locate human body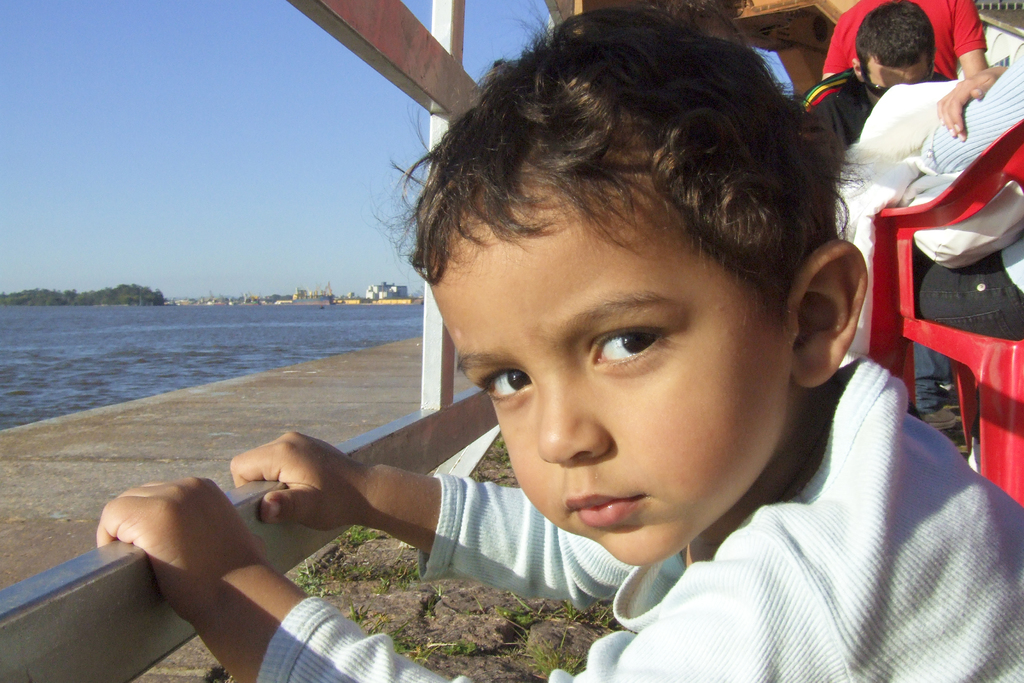
(820,1,988,429)
